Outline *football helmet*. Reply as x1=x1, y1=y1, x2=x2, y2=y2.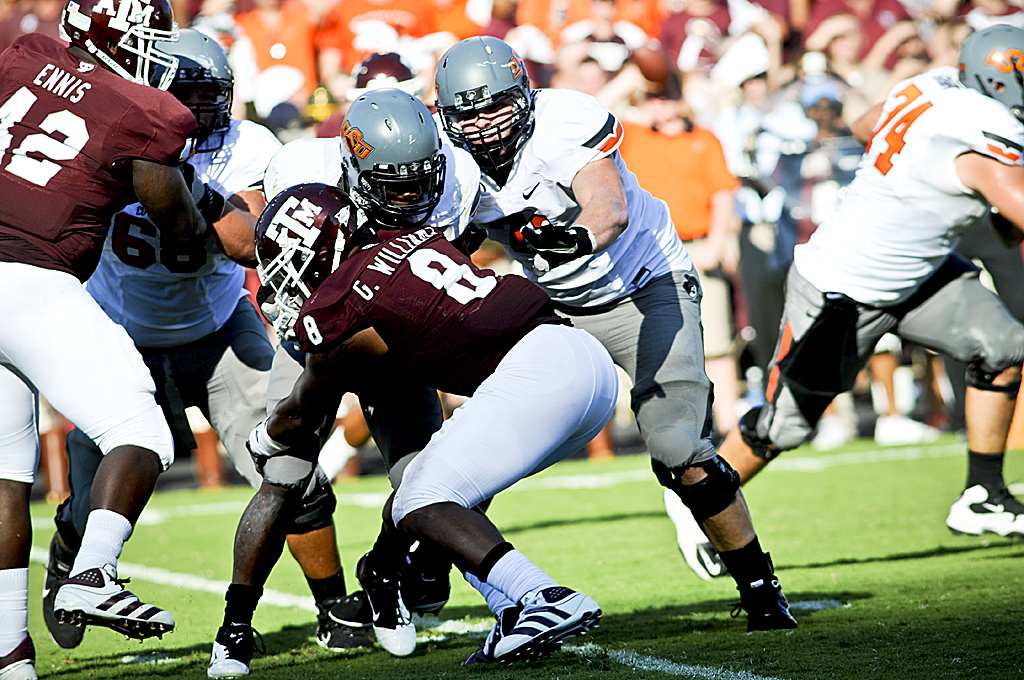
x1=150, y1=31, x2=245, y2=160.
